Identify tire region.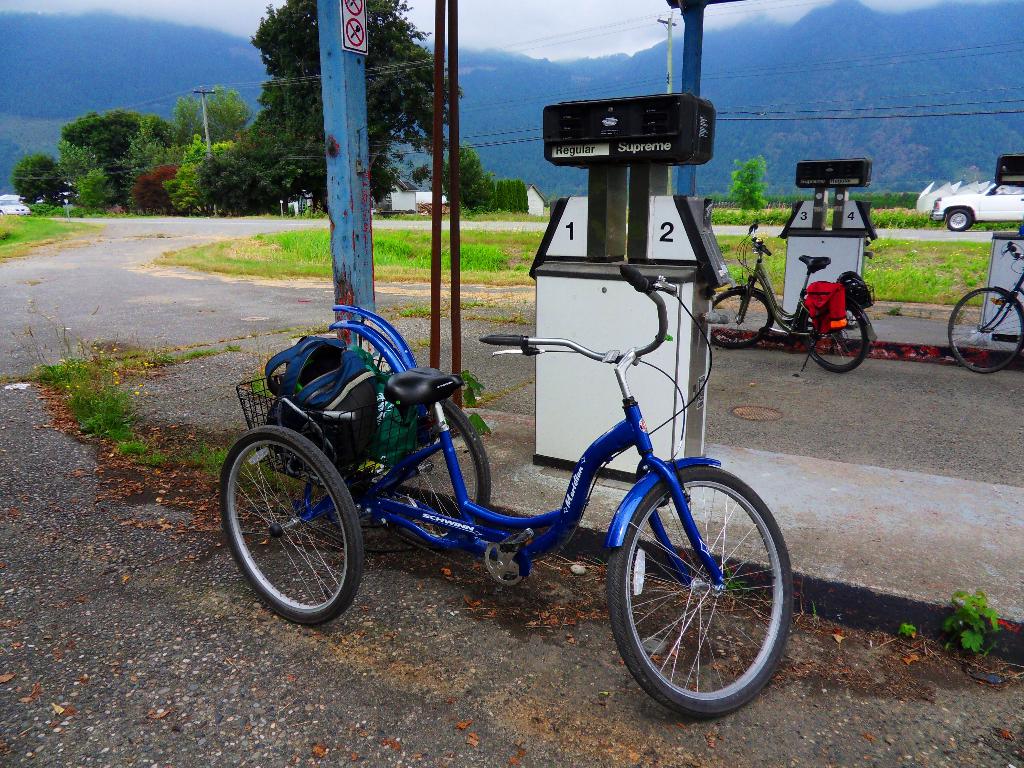
Region: [left=709, top=286, right=775, bottom=349].
